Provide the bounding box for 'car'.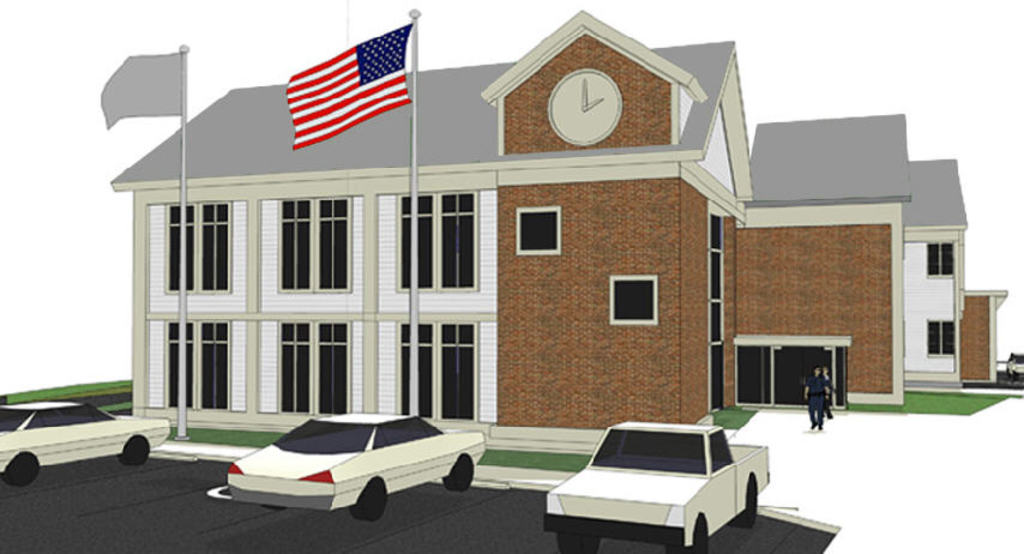
crop(0, 401, 173, 484).
